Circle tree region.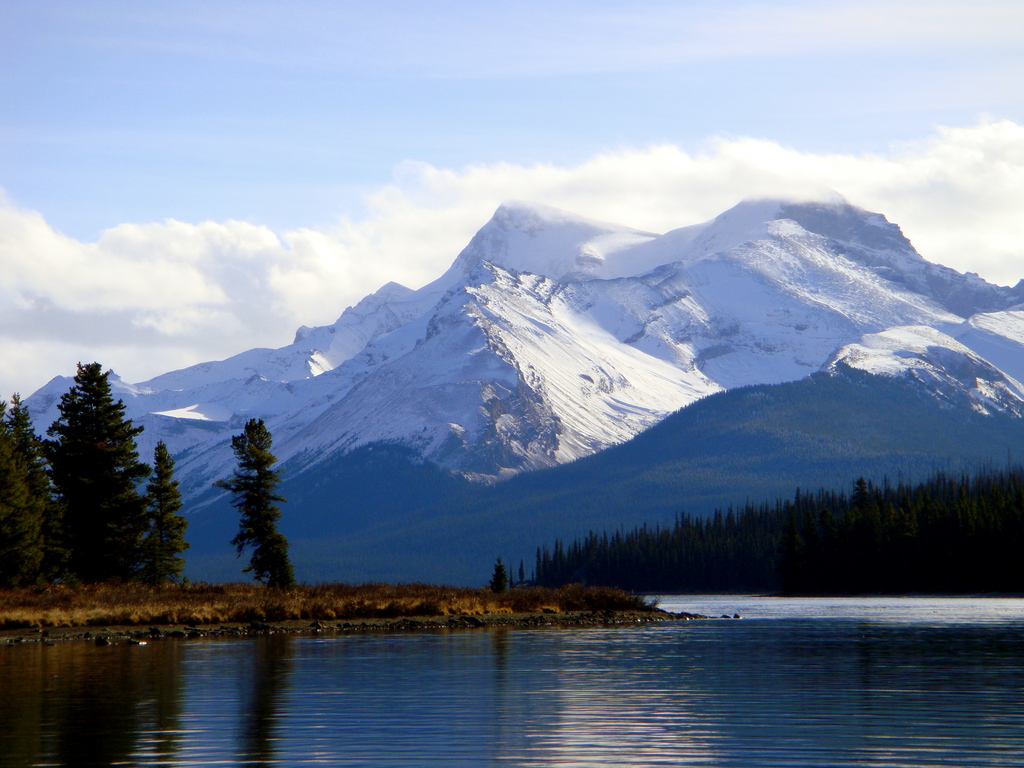
Region: 207,413,303,593.
